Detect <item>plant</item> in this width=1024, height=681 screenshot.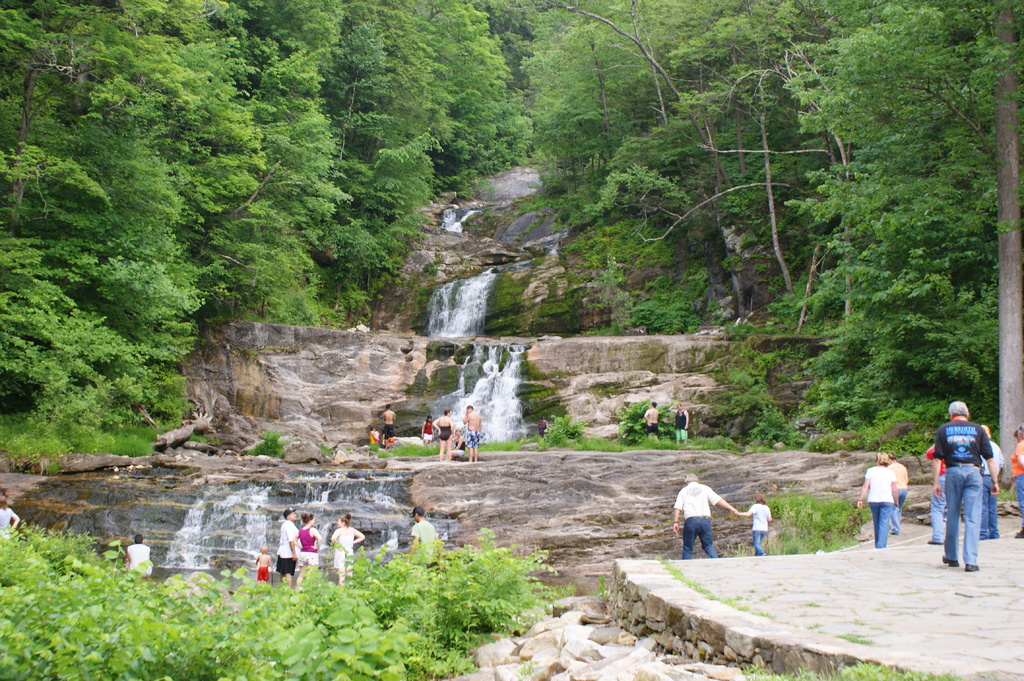
Detection: bbox(420, 252, 442, 273).
